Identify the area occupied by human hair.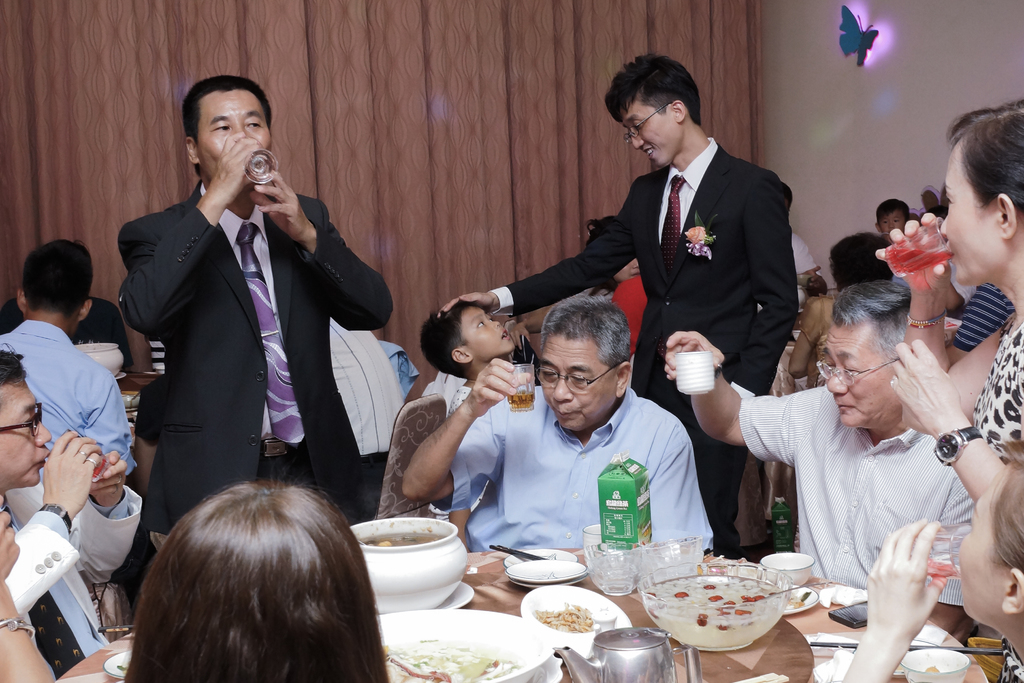
Area: {"left": 826, "top": 278, "right": 917, "bottom": 359}.
